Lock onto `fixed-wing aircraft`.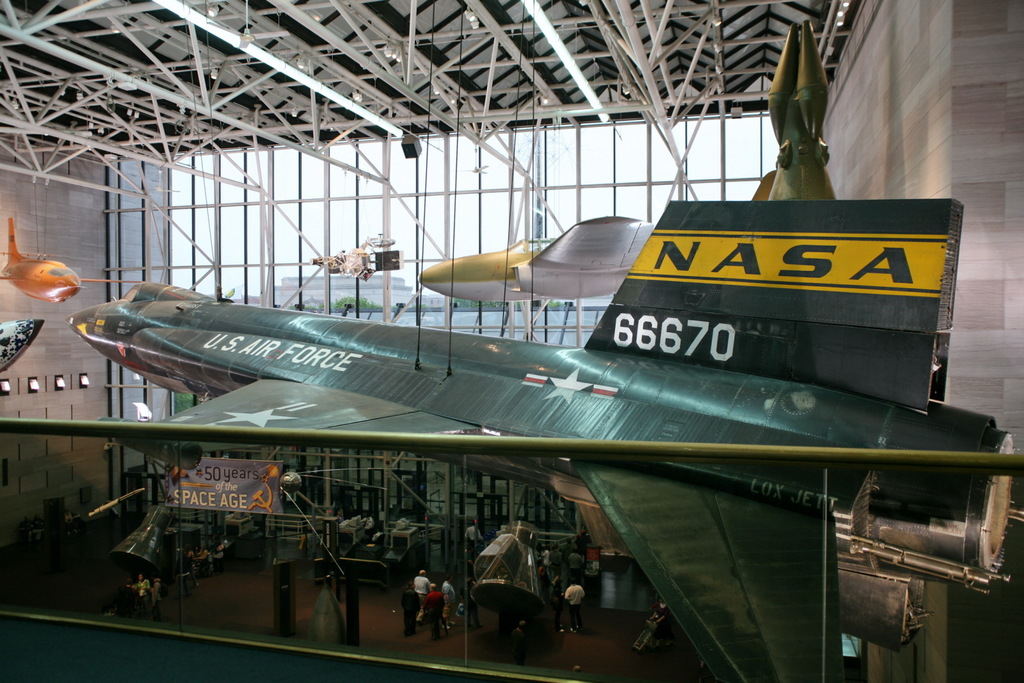
Locked: 413:163:786:309.
